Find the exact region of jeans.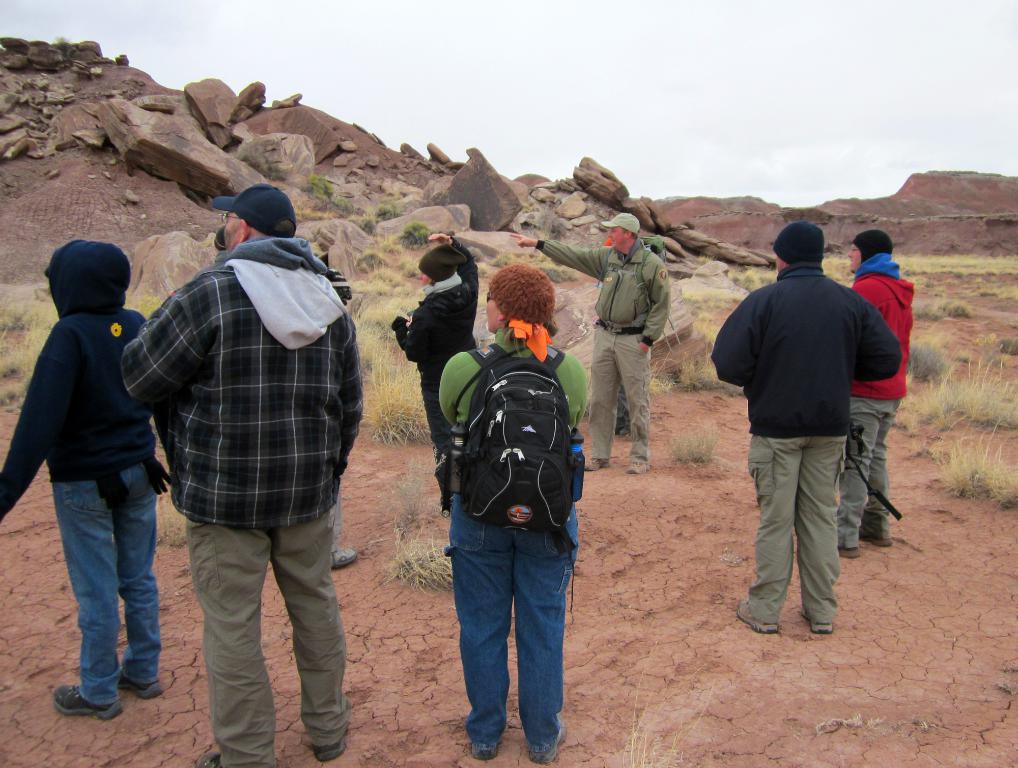
Exact region: crop(442, 495, 573, 749).
